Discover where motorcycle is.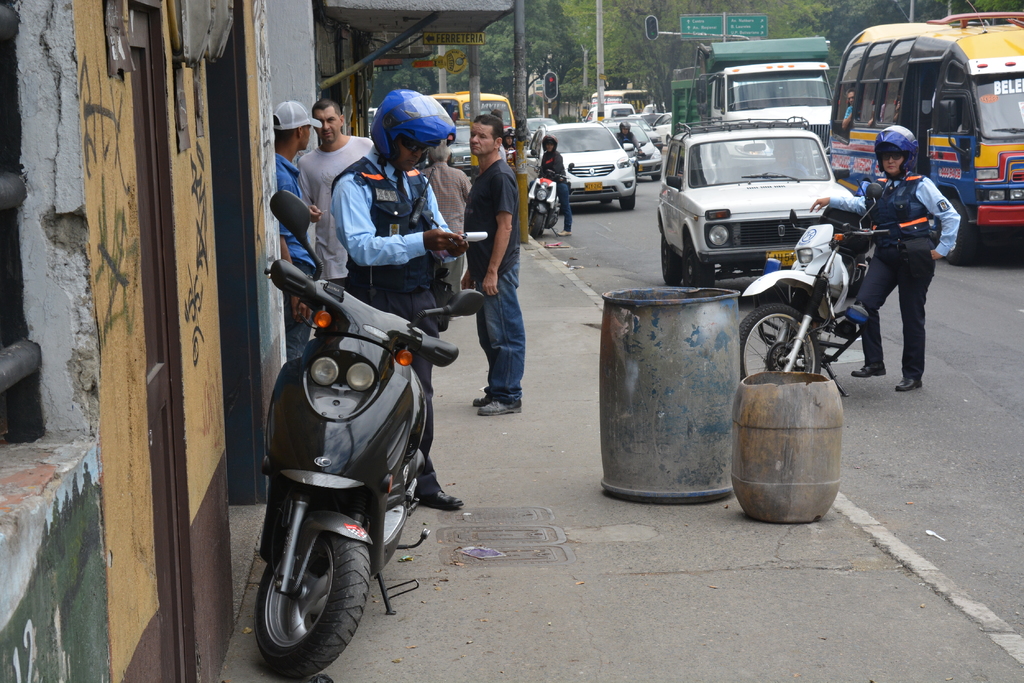
Discovered at locate(529, 167, 559, 241).
